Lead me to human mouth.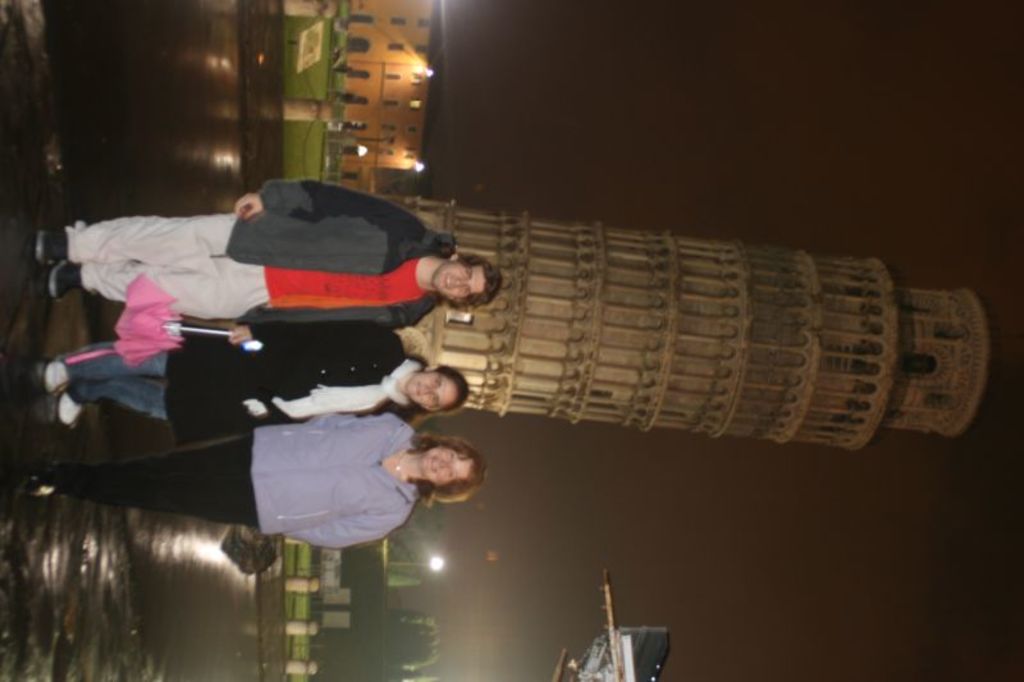
Lead to <region>433, 454, 436, 473</region>.
